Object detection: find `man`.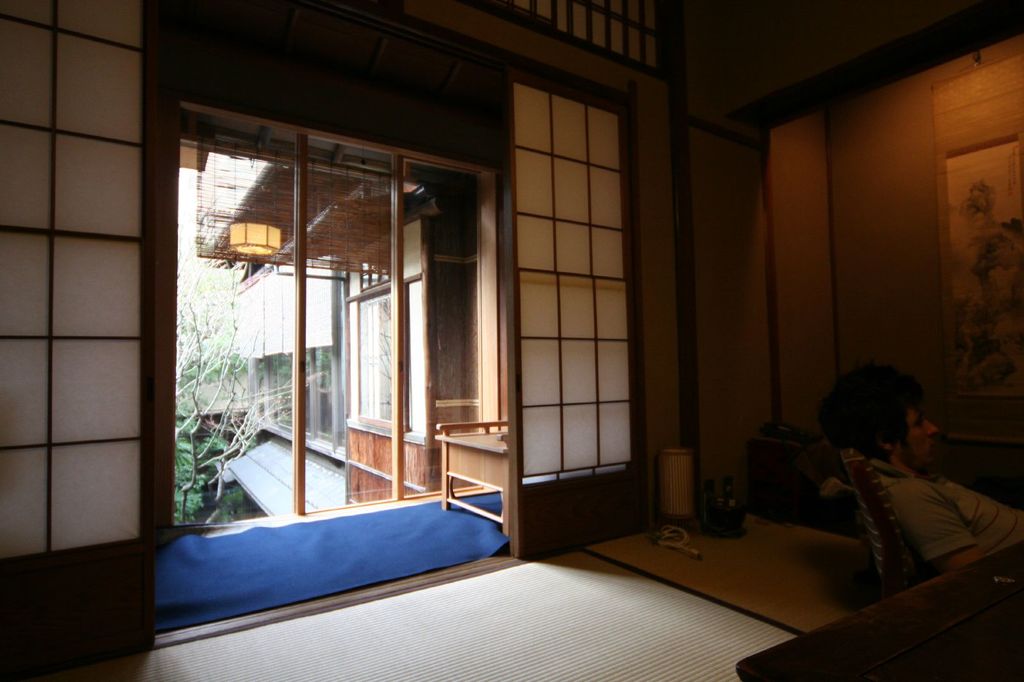
(left=818, top=360, right=1023, bottom=580).
